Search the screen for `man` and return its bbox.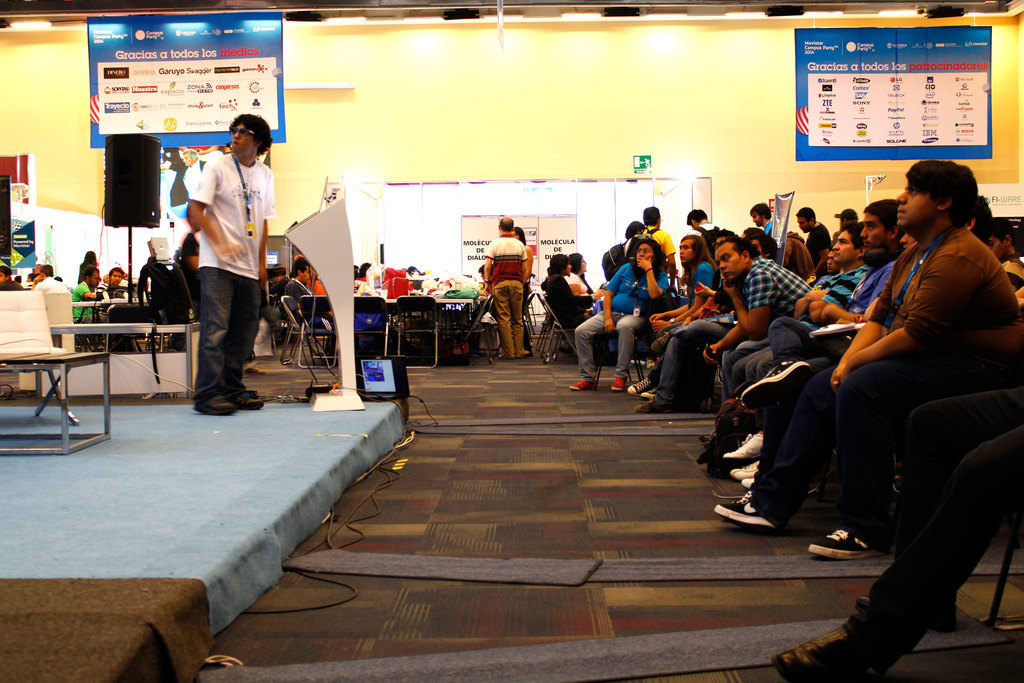
Found: 284, 256, 336, 336.
